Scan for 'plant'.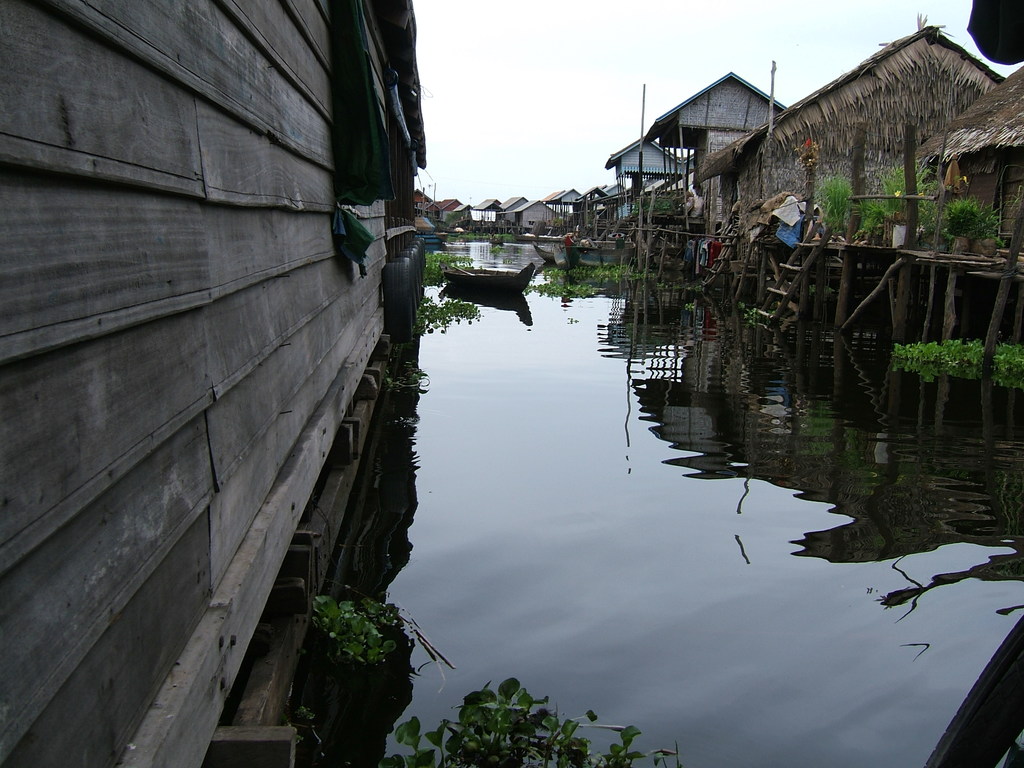
Scan result: (303, 585, 399, 657).
